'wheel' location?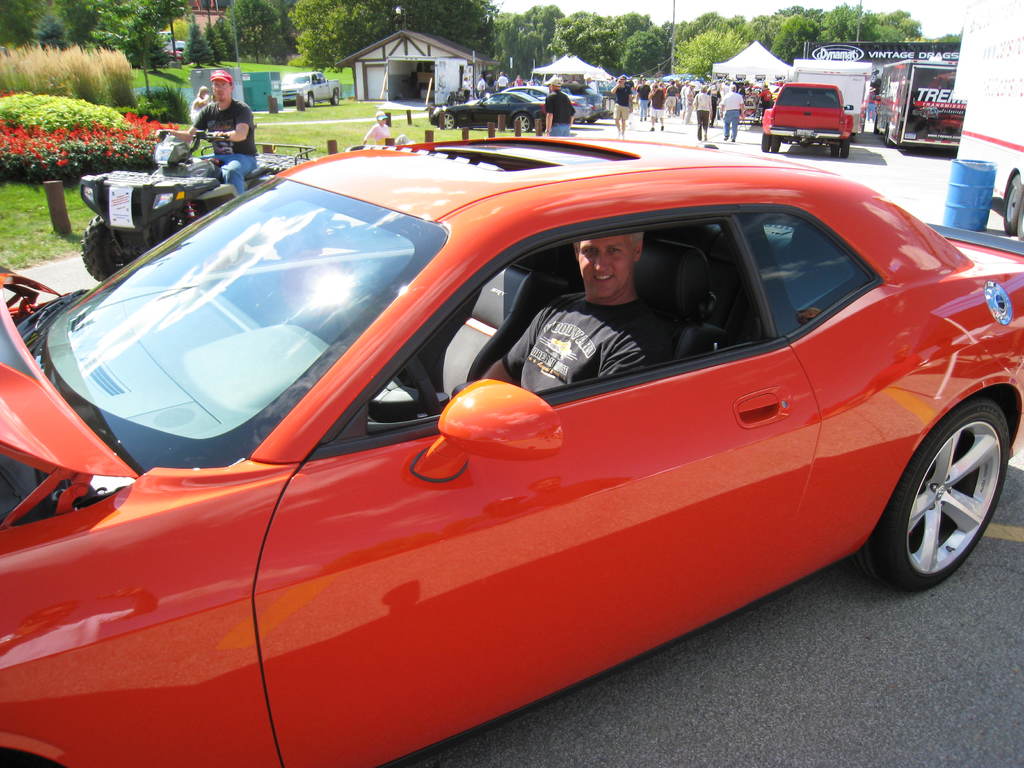
rect(999, 182, 1023, 237)
